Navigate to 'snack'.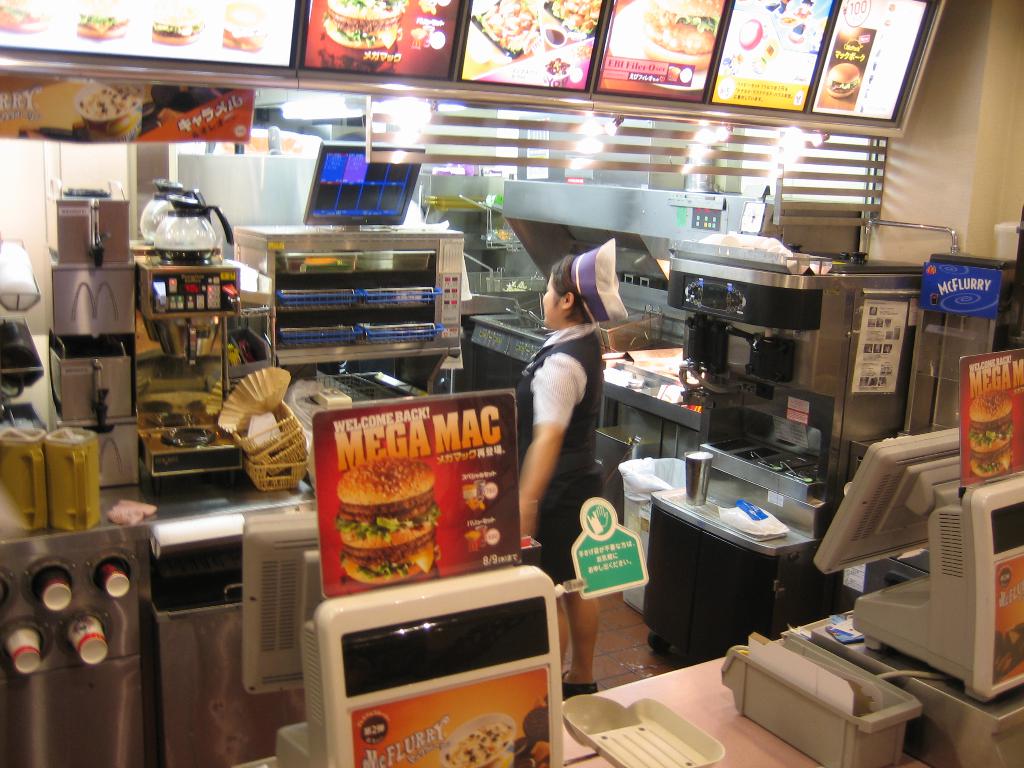
Navigation target: (x1=890, y1=5, x2=895, y2=12).
